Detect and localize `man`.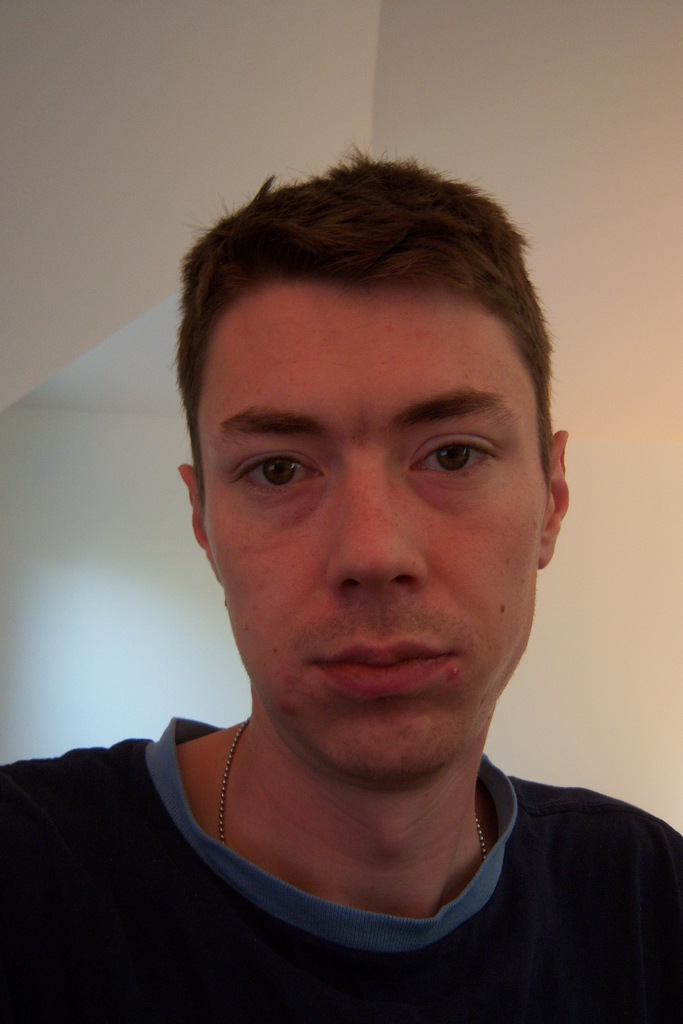
Localized at {"x1": 36, "y1": 133, "x2": 680, "y2": 1003}.
